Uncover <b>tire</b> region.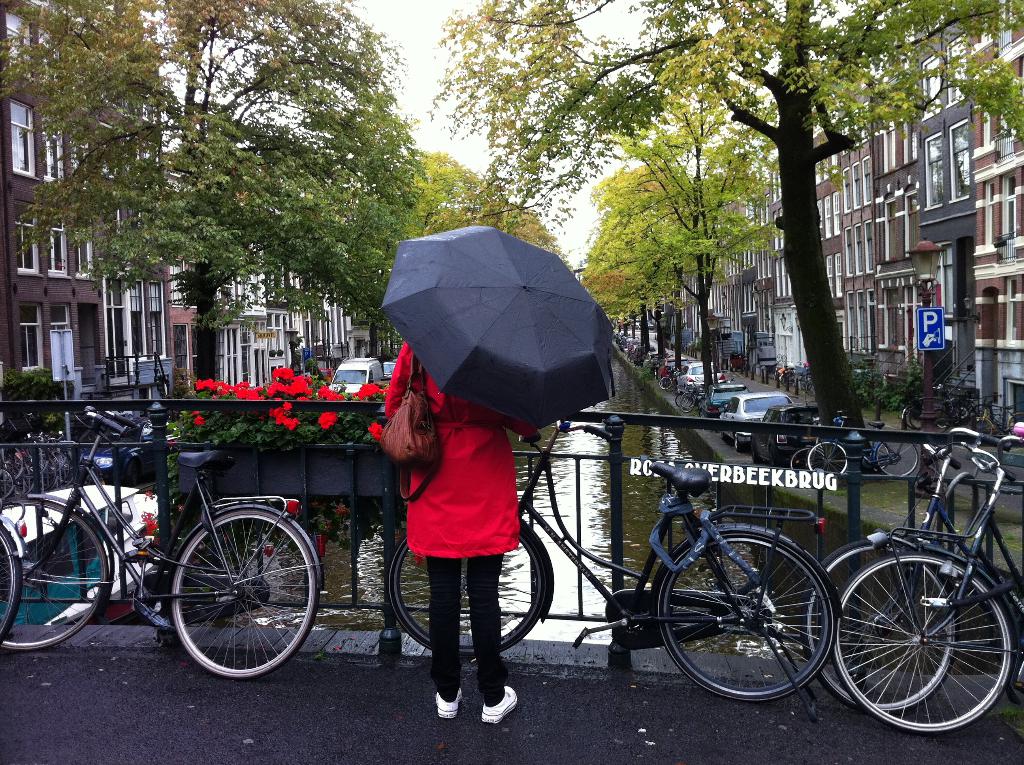
Uncovered: [733, 433, 743, 449].
